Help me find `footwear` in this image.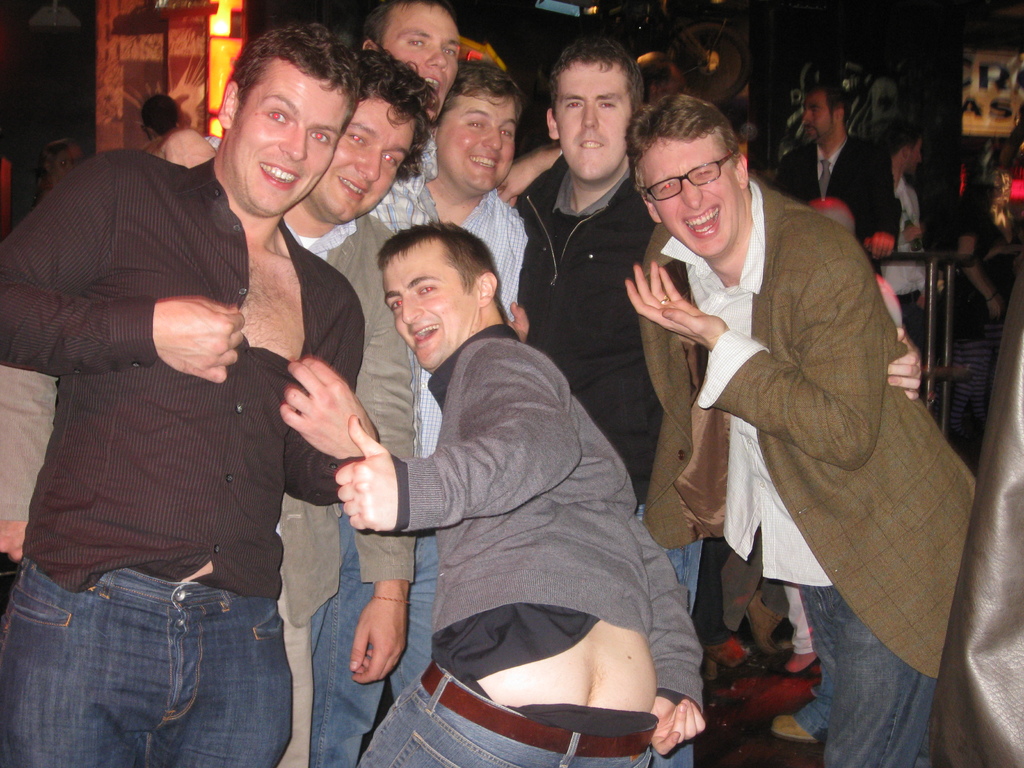
Found it: bbox=(711, 658, 822, 724).
